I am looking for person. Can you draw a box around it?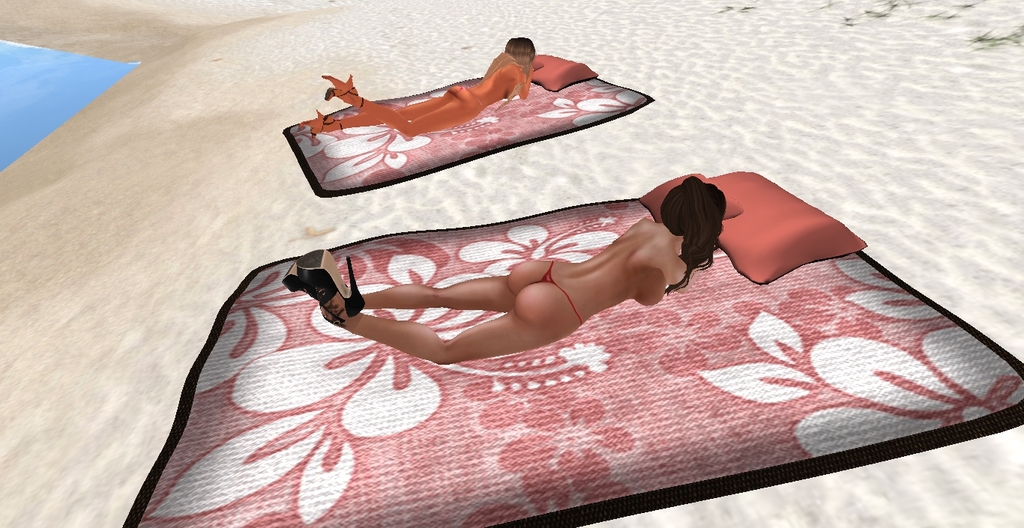
Sure, the bounding box is region(295, 31, 537, 140).
